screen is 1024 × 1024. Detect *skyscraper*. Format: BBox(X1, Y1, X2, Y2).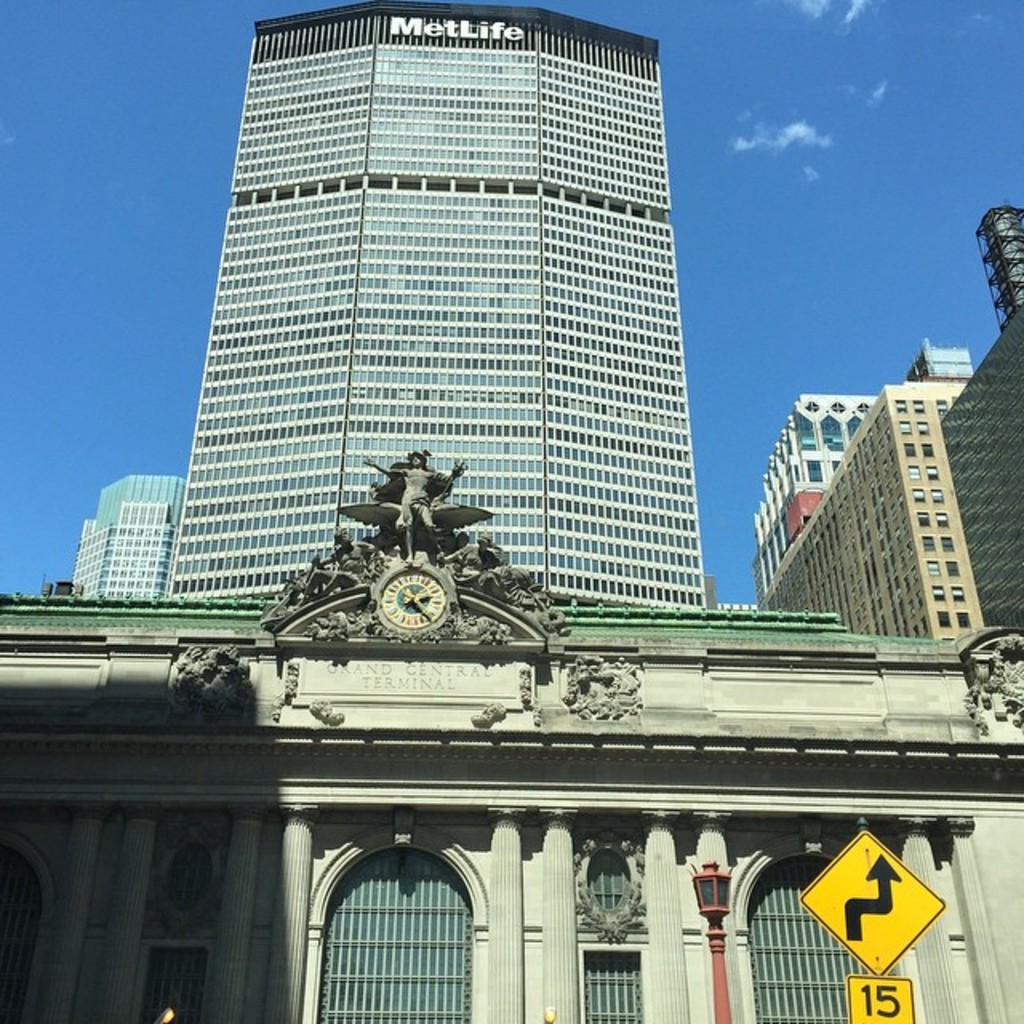
BBox(754, 392, 882, 605).
